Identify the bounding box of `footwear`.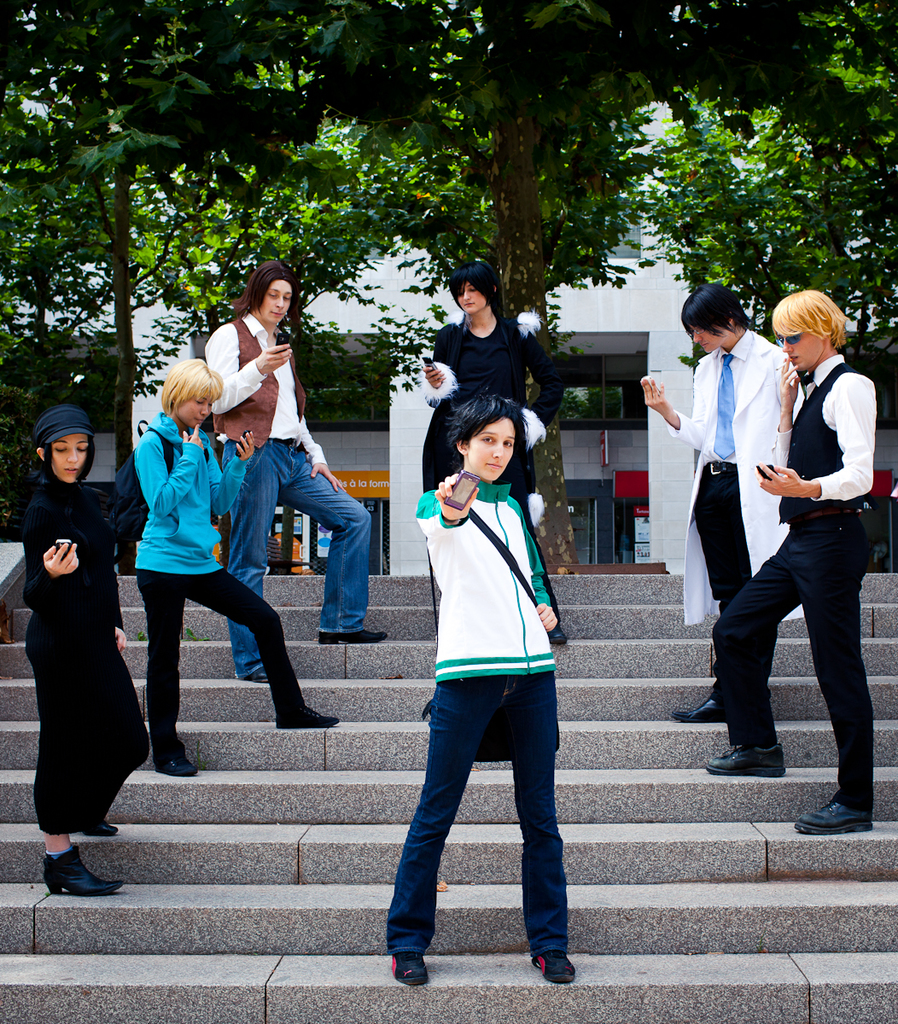
l=318, t=628, r=387, b=639.
